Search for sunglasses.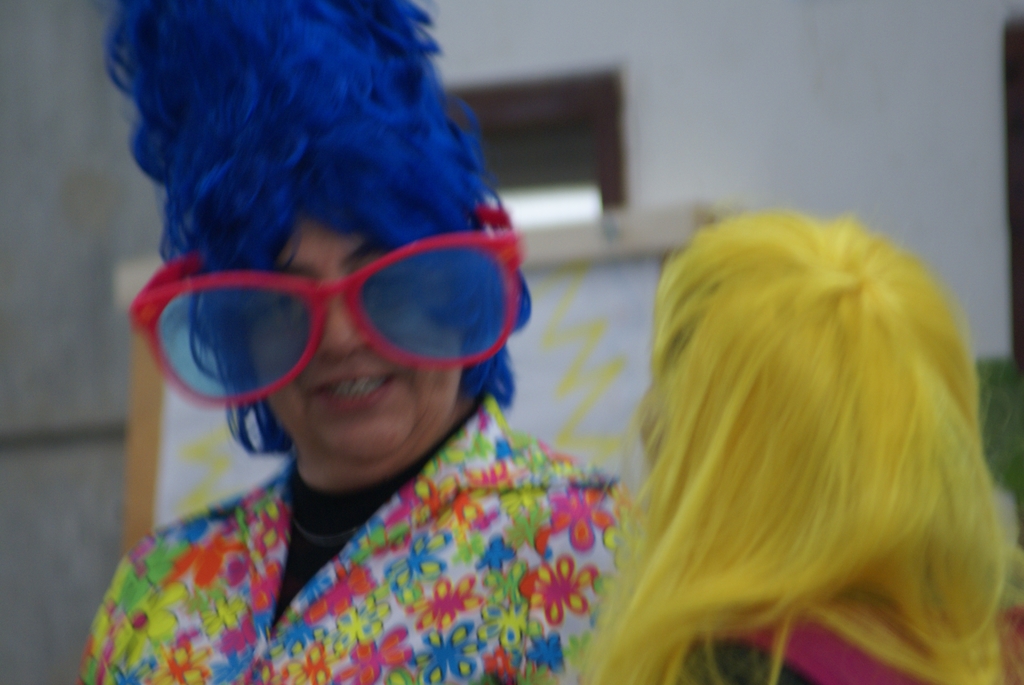
Found at <box>125,203,527,407</box>.
